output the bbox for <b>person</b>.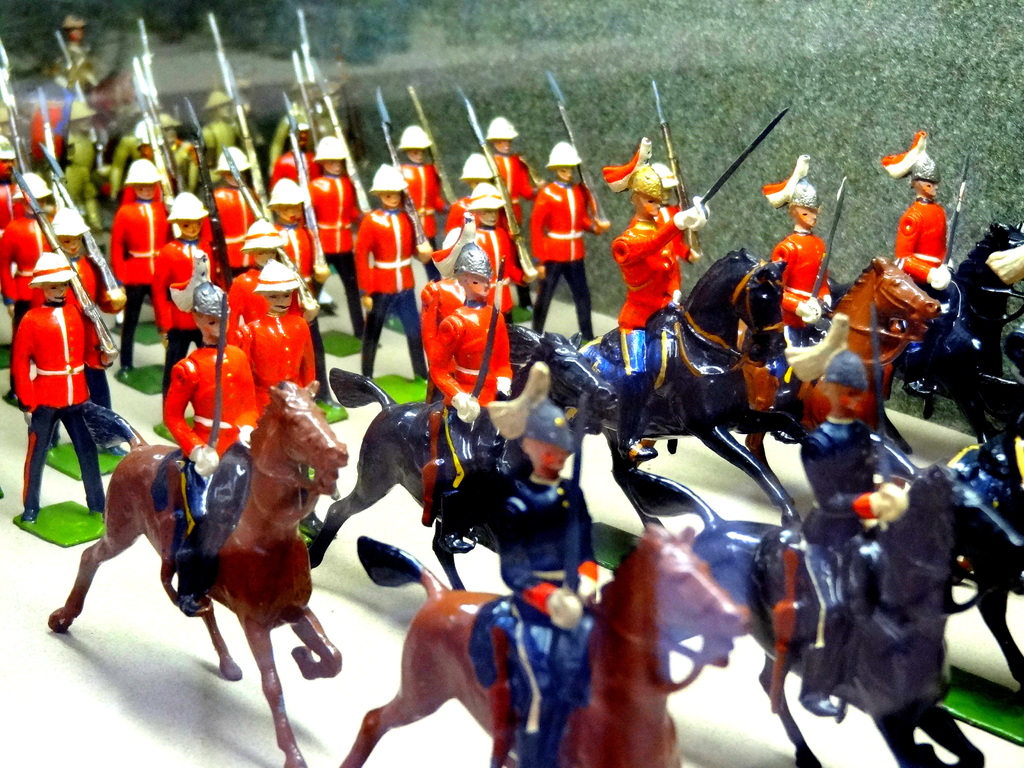
bbox(48, 212, 124, 460).
